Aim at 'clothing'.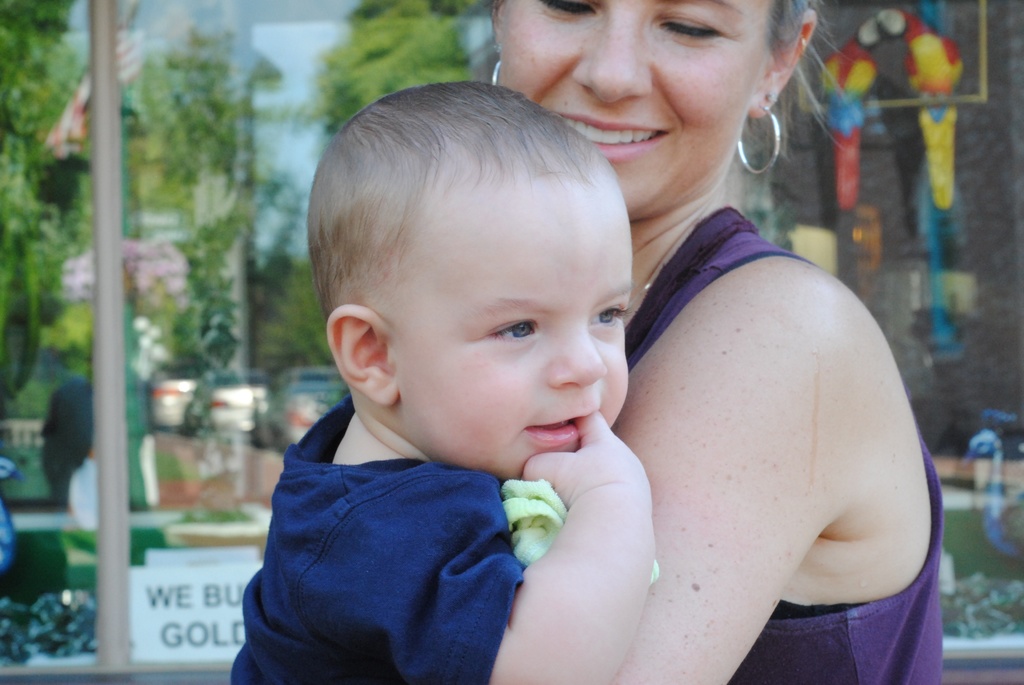
Aimed at rect(230, 394, 525, 684).
